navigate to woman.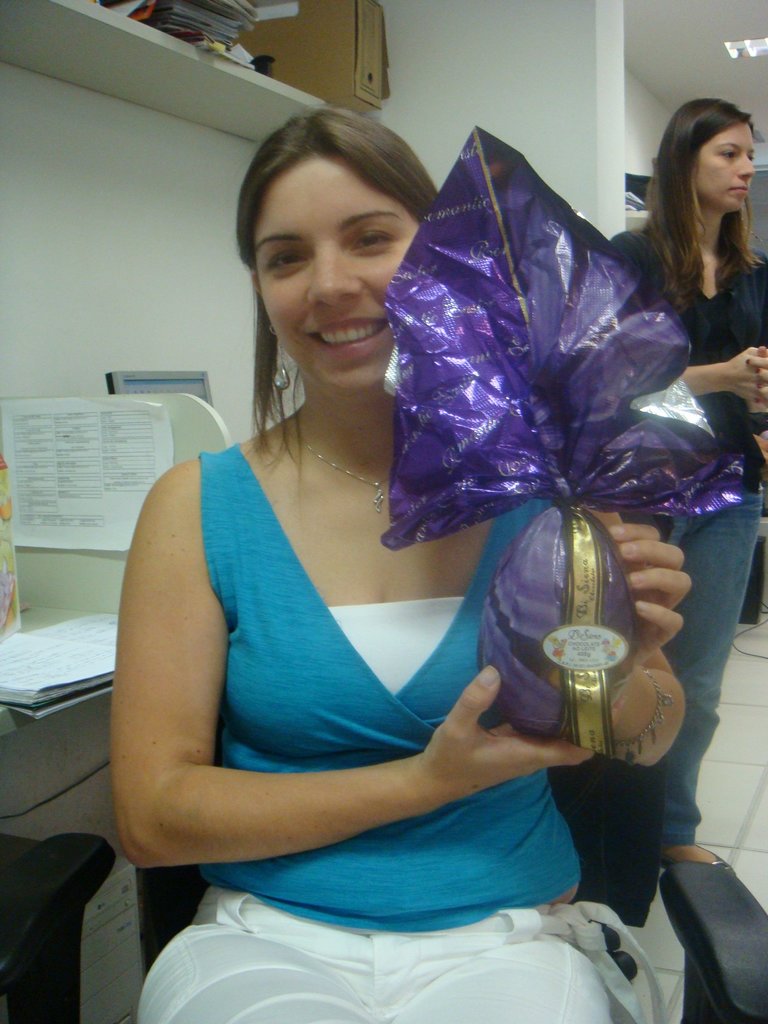
Navigation target: (111,90,639,962).
